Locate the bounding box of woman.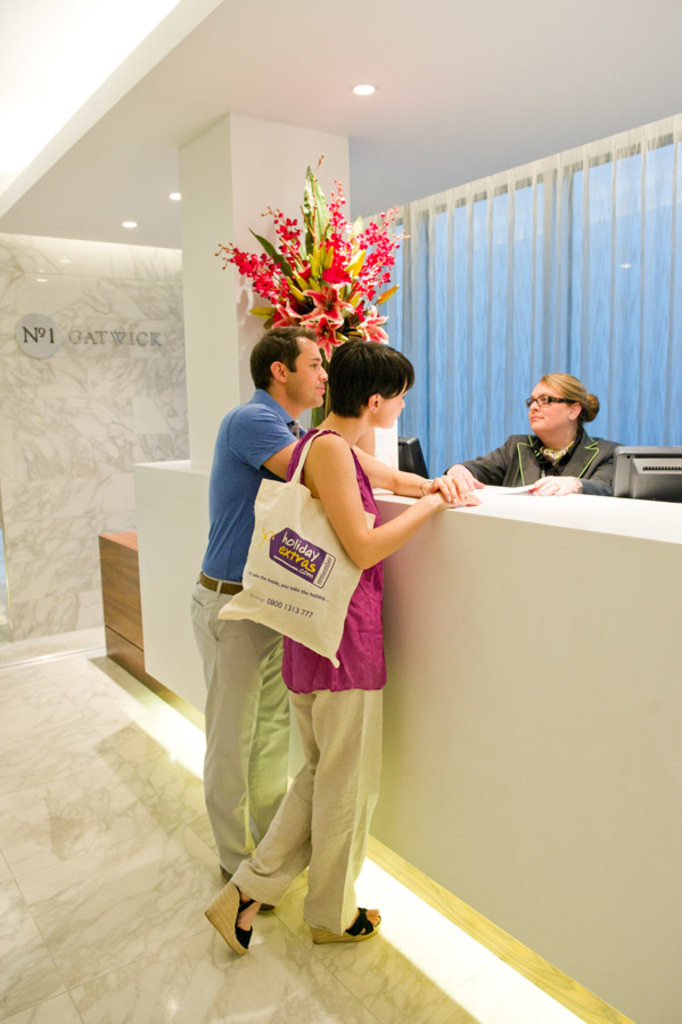
Bounding box: 215,329,435,974.
